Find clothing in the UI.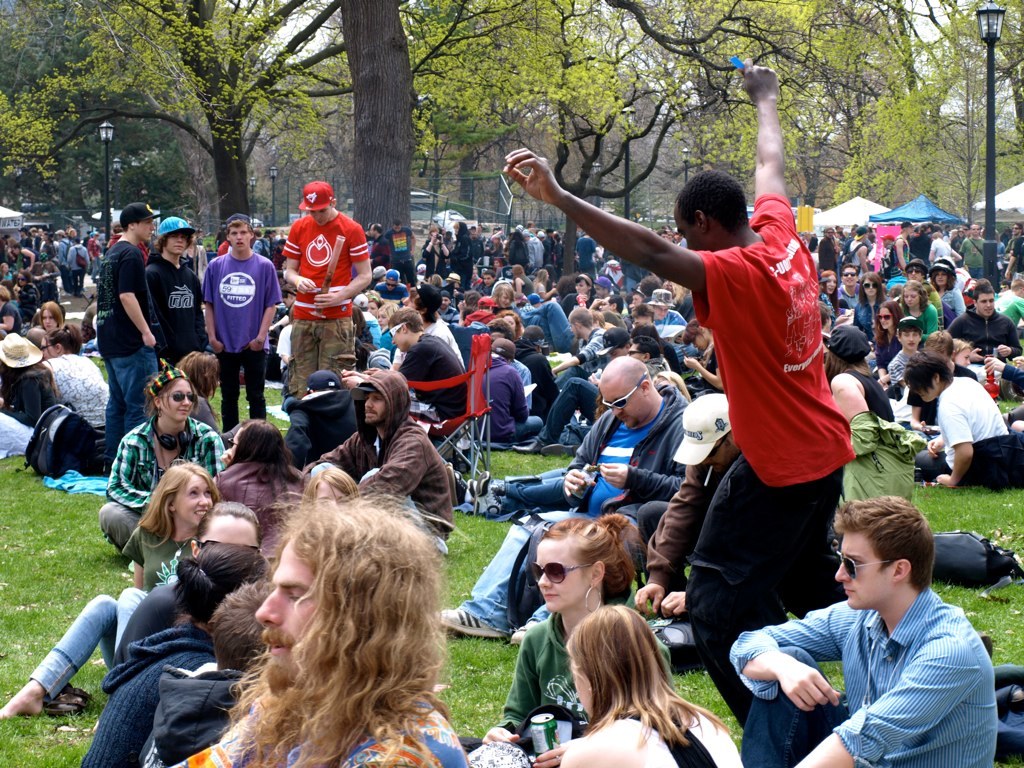
UI element at 0:327:39:372.
